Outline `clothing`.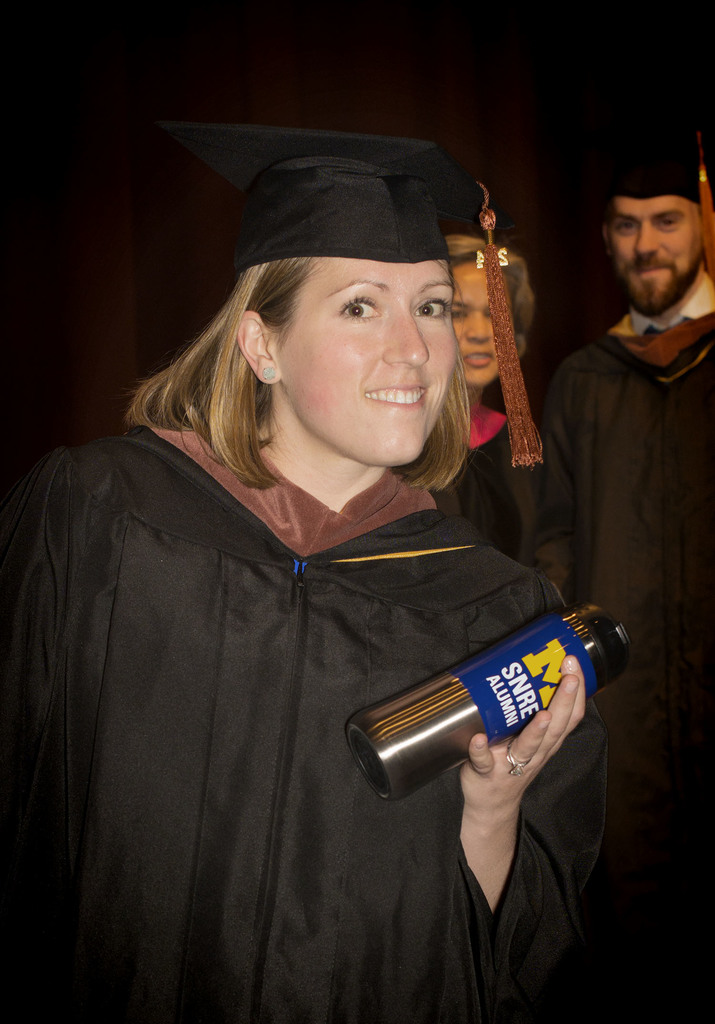
Outline: bbox=[445, 393, 587, 586].
